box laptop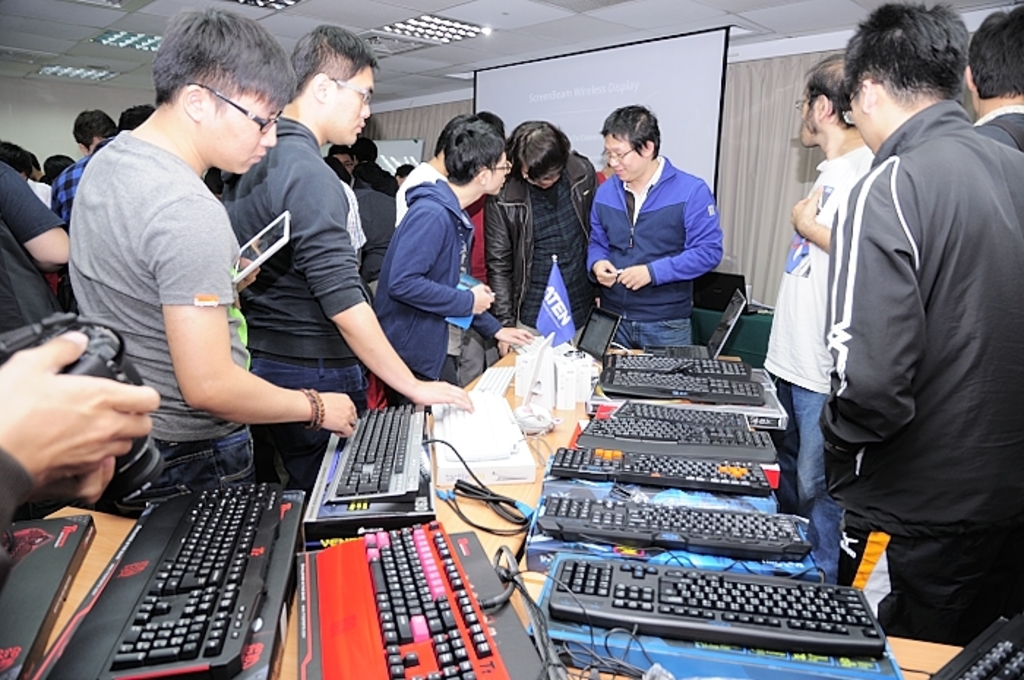
Rect(641, 287, 746, 363)
